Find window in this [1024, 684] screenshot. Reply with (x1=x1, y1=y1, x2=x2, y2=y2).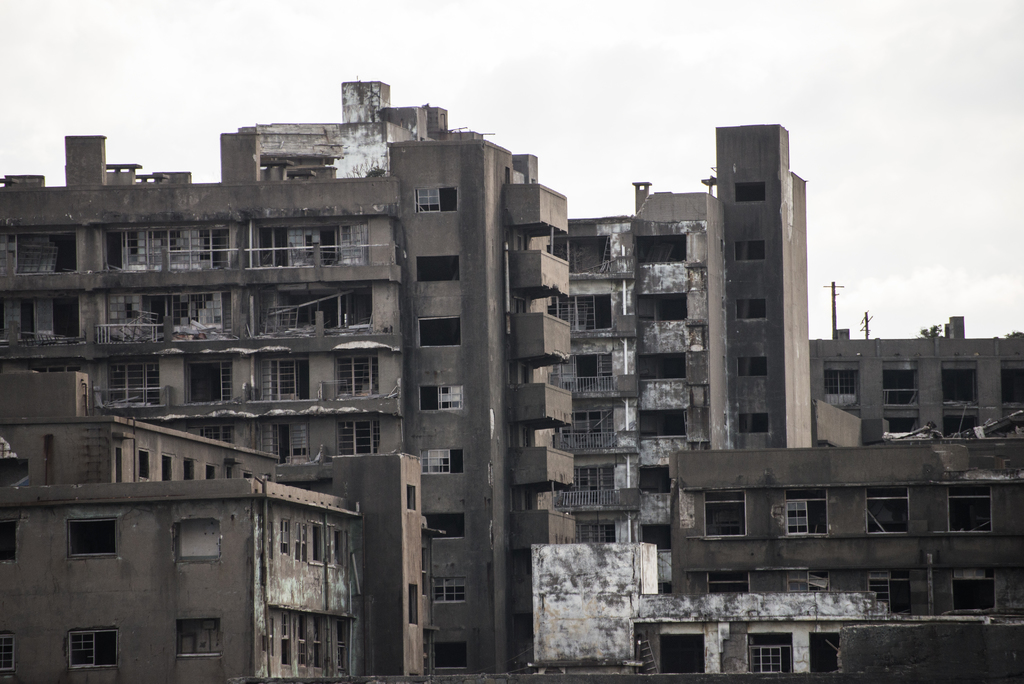
(x1=74, y1=618, x2=117, y2=673).
